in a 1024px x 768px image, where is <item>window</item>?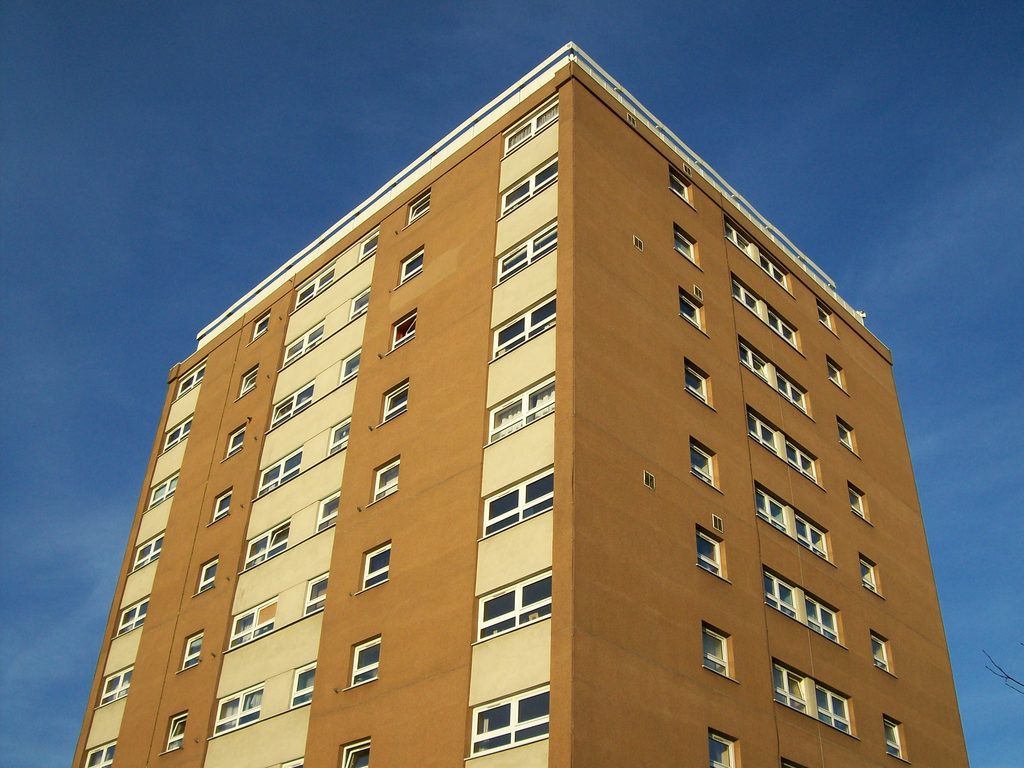
l=165, t=709, r=186, b=758.
